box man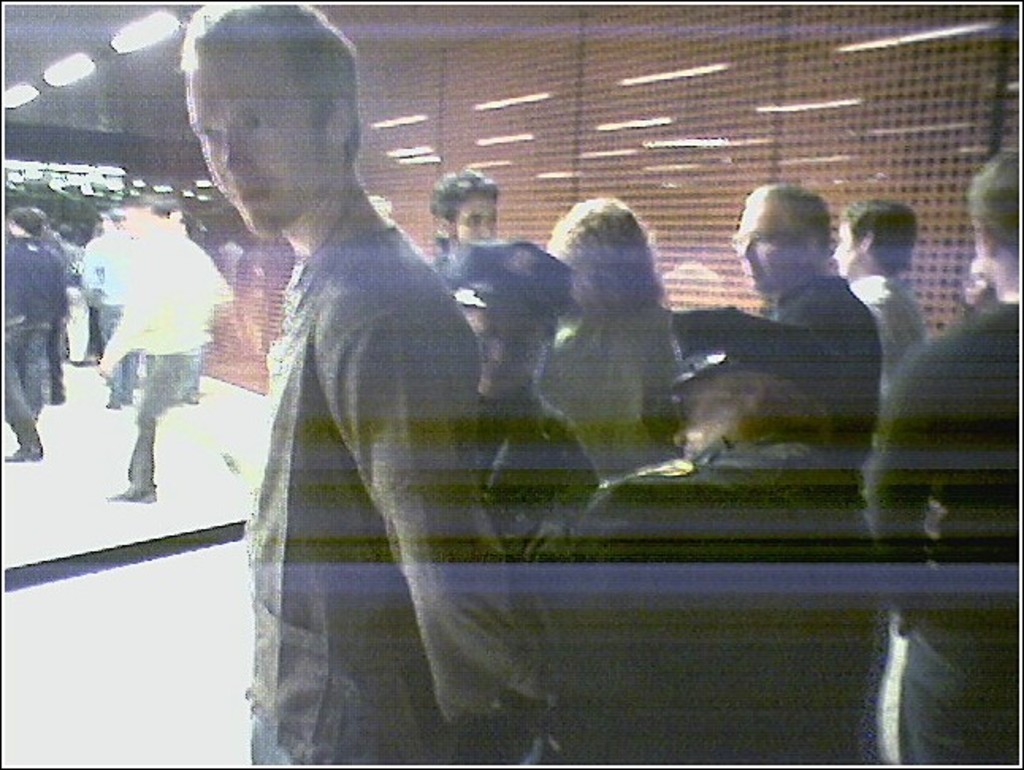
left=832, top=203, right=929, bottom=372
